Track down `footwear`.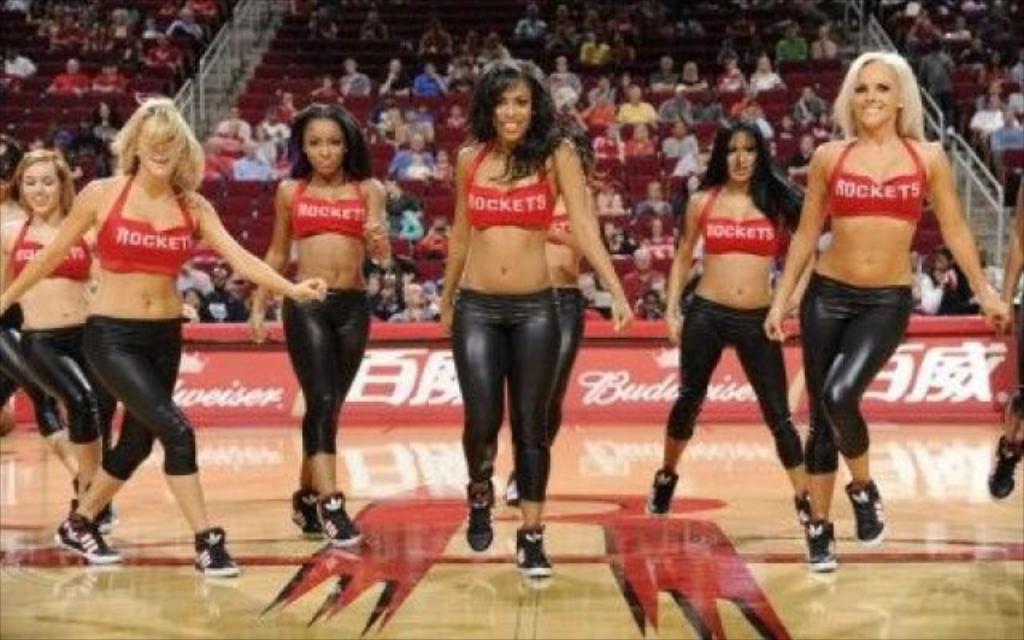
Tracked to bbox=[518, 530, 557, 574].
